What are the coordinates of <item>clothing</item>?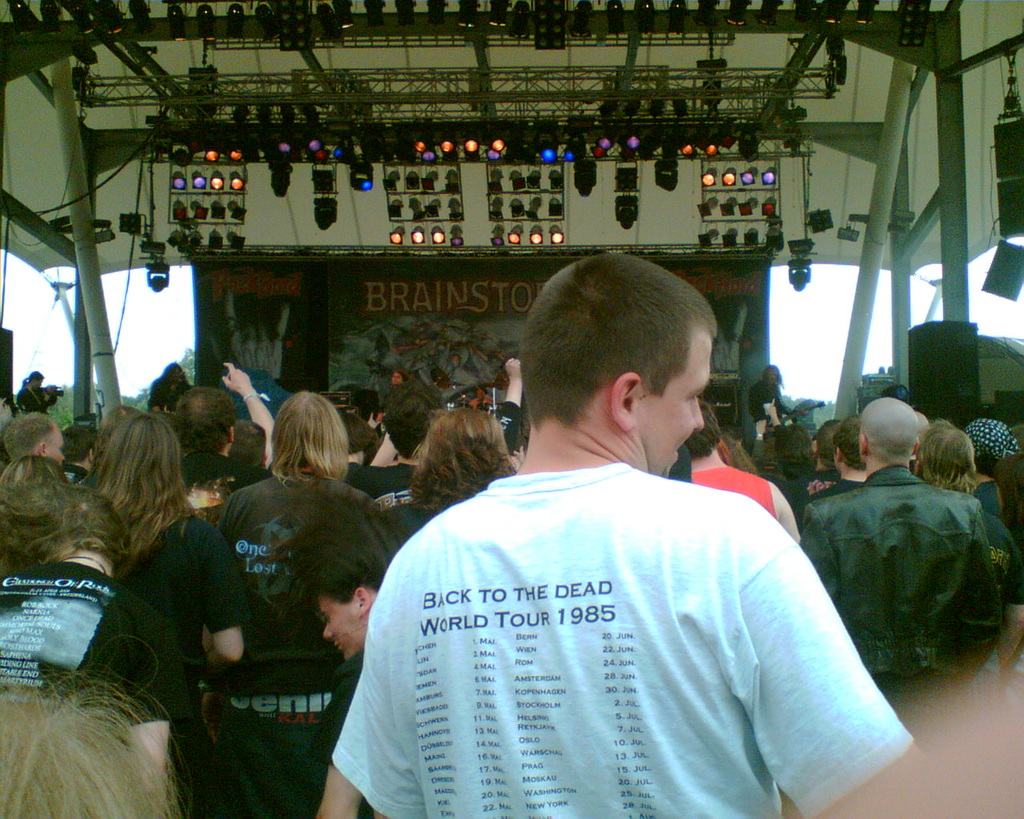
146:381:191:416.
